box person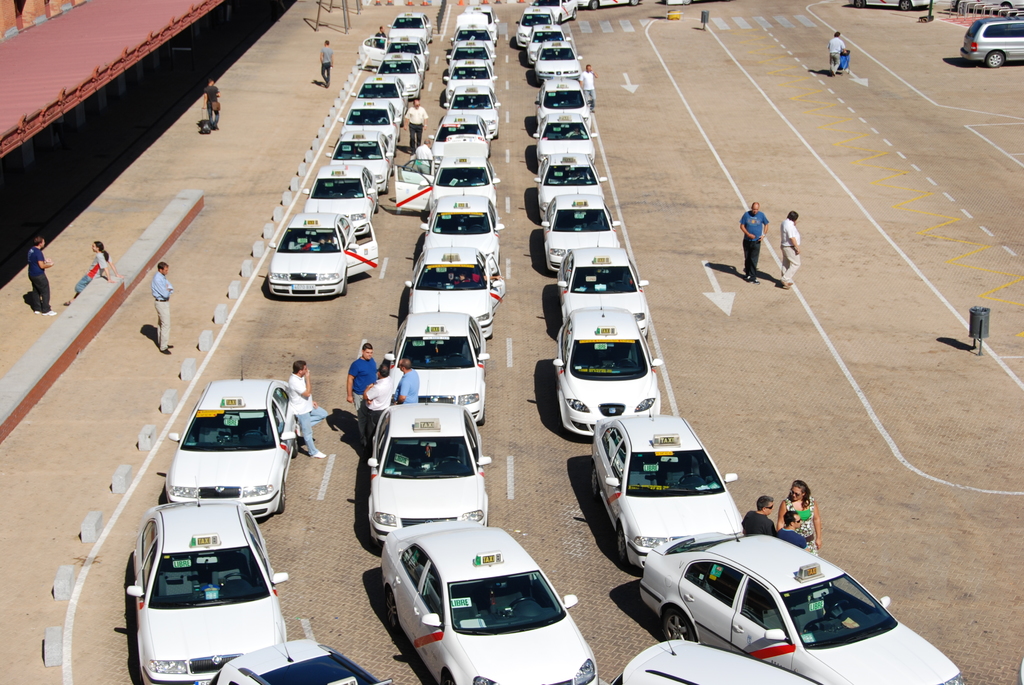
Rect(394, 358, 421, 405)
